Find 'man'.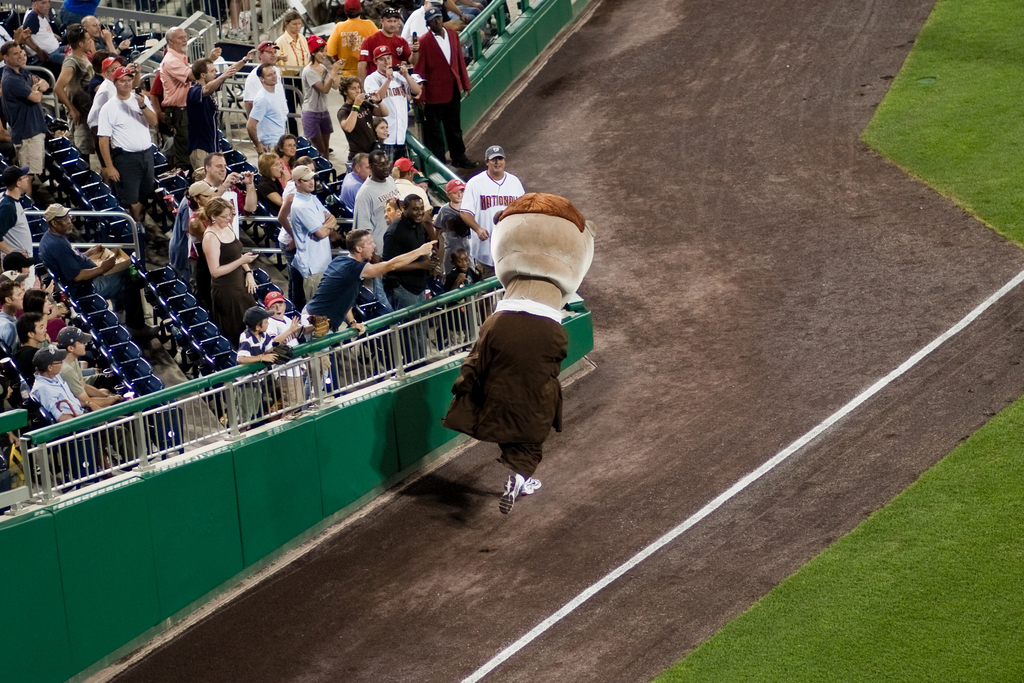
pyautogui.locateOnScreen(353, 149, 399, 263).
